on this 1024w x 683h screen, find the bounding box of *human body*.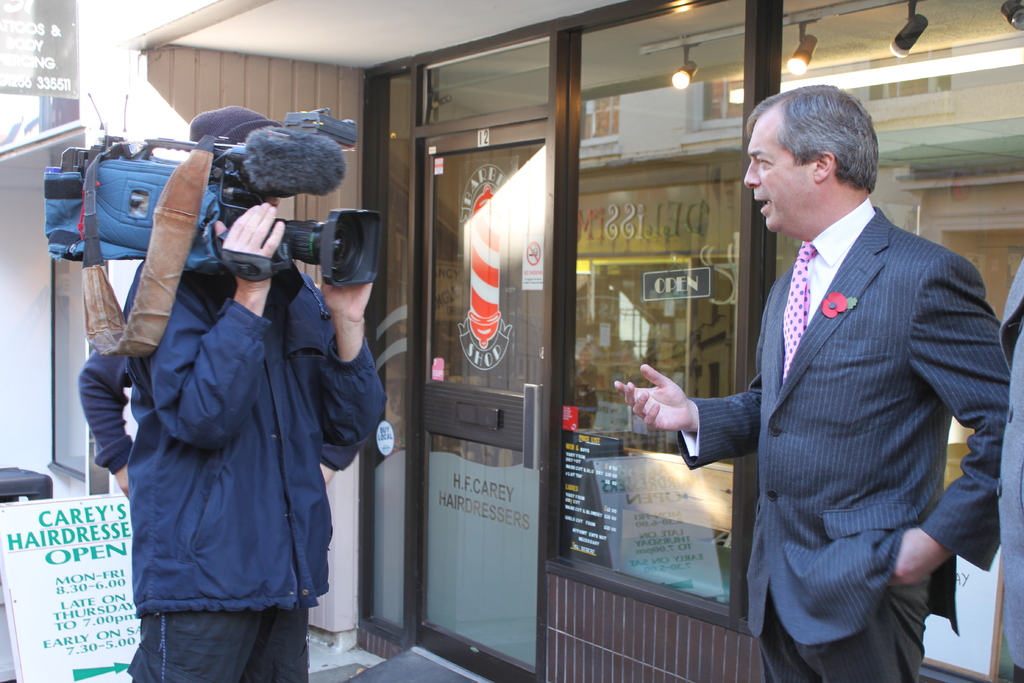
Bounding box: (643,80,976,682).
